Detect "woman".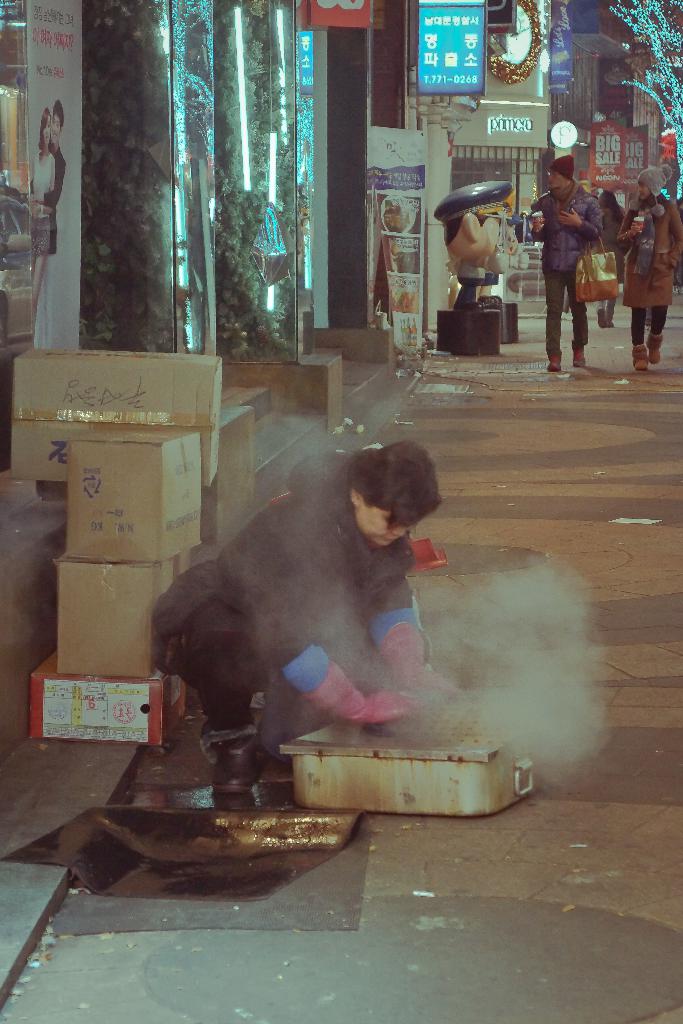
Detected at x1=29 y1=103 x2=56 y2=329.
